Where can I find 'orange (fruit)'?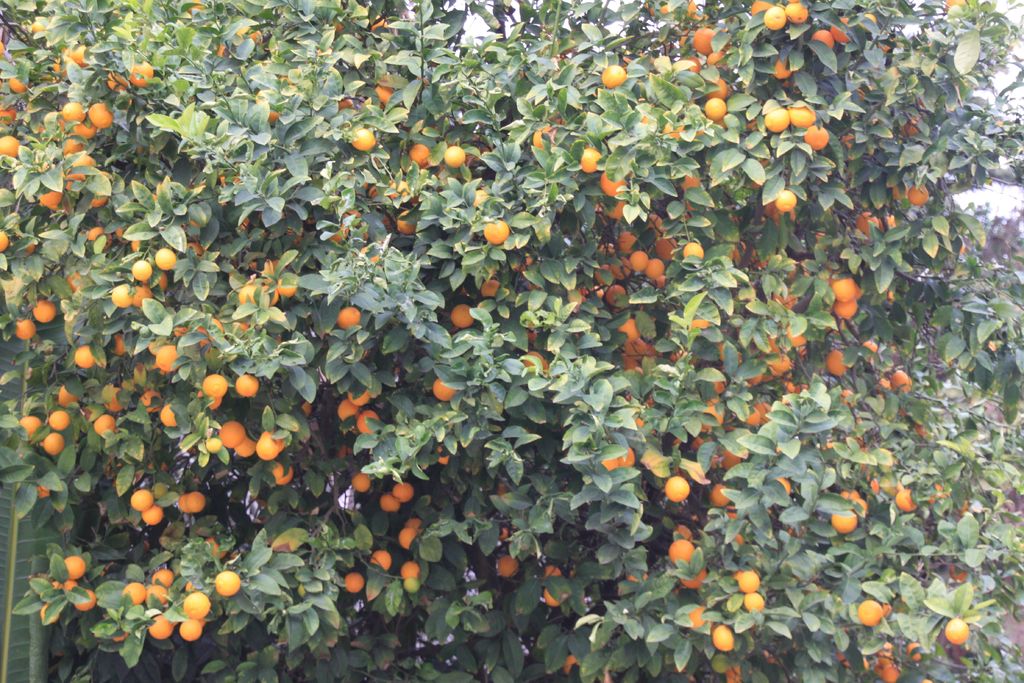
You can find it at select_region(765, 0, 780, 35).
